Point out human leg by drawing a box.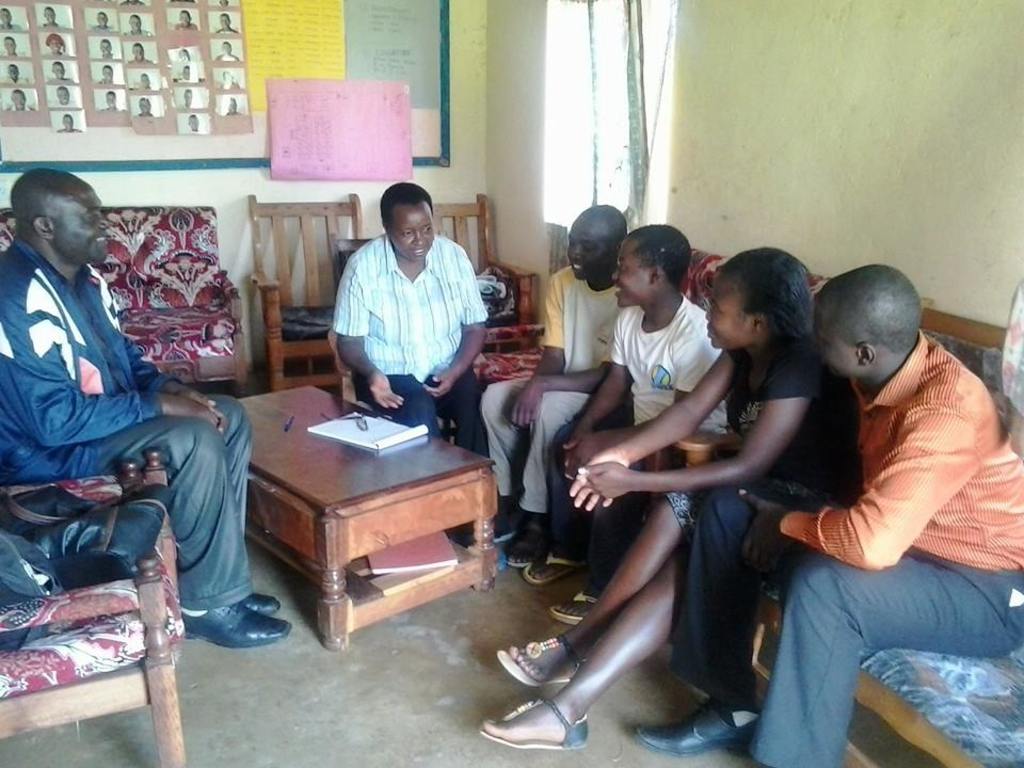
crop(492, 380, 588, 563).
